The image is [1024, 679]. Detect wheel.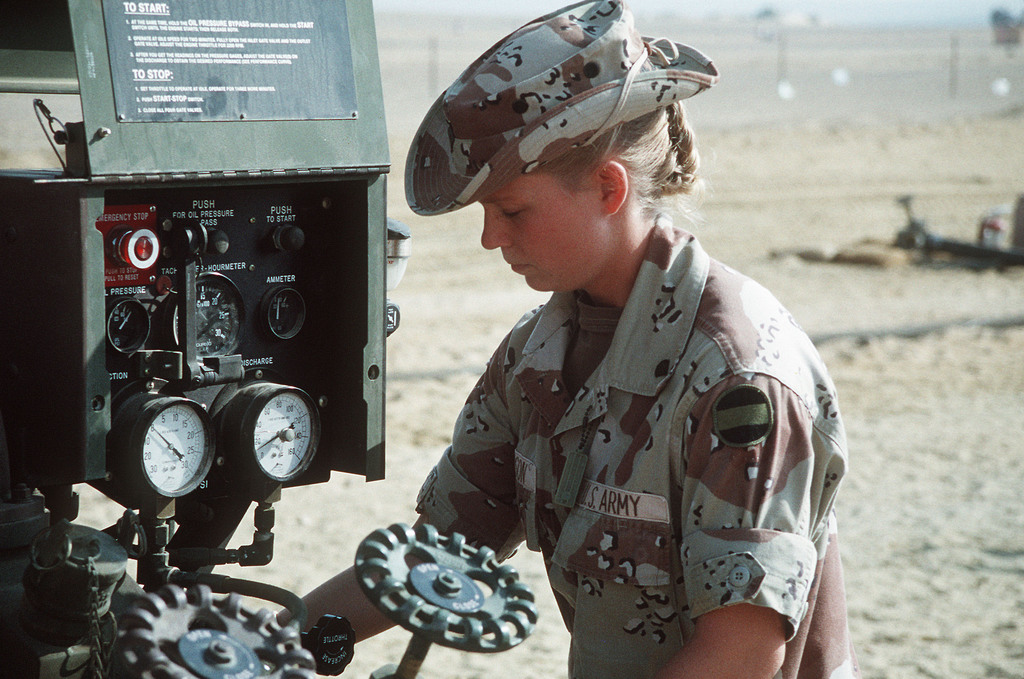
Detection: (left=339, top=522, right=552, bottom=655).
